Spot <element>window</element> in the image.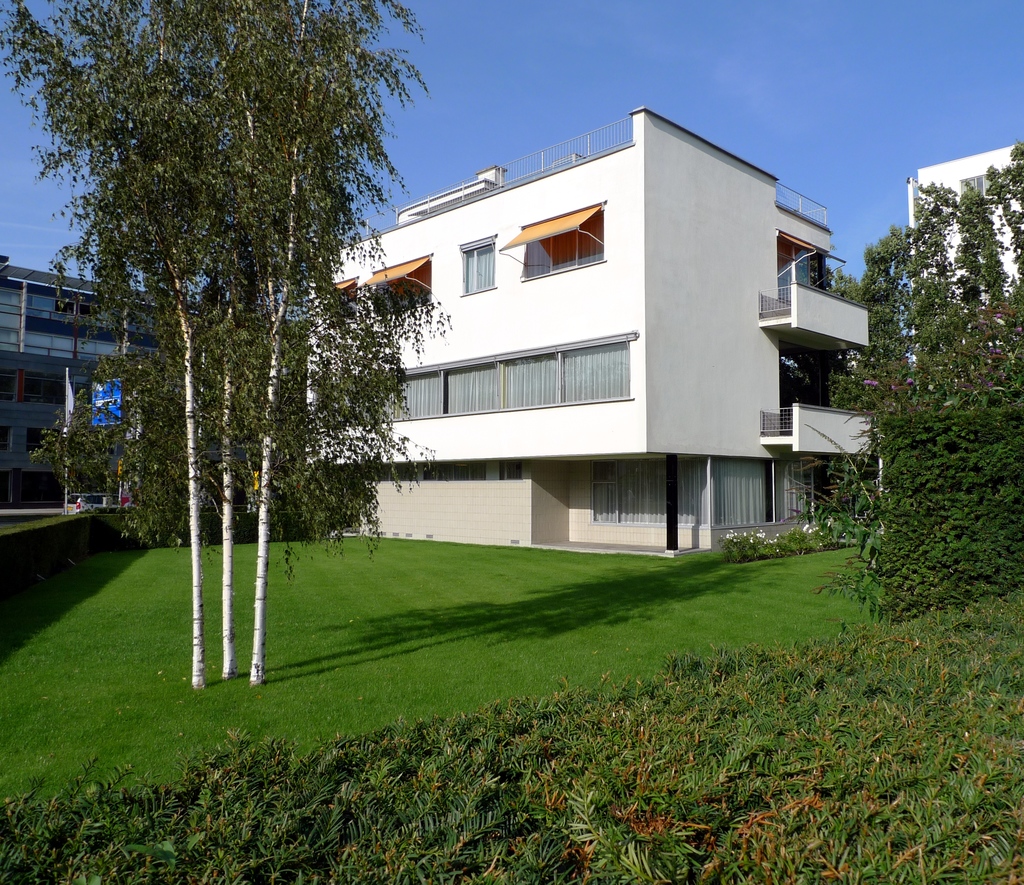
<element>window</element> found at 374, 263, 432, 309.
